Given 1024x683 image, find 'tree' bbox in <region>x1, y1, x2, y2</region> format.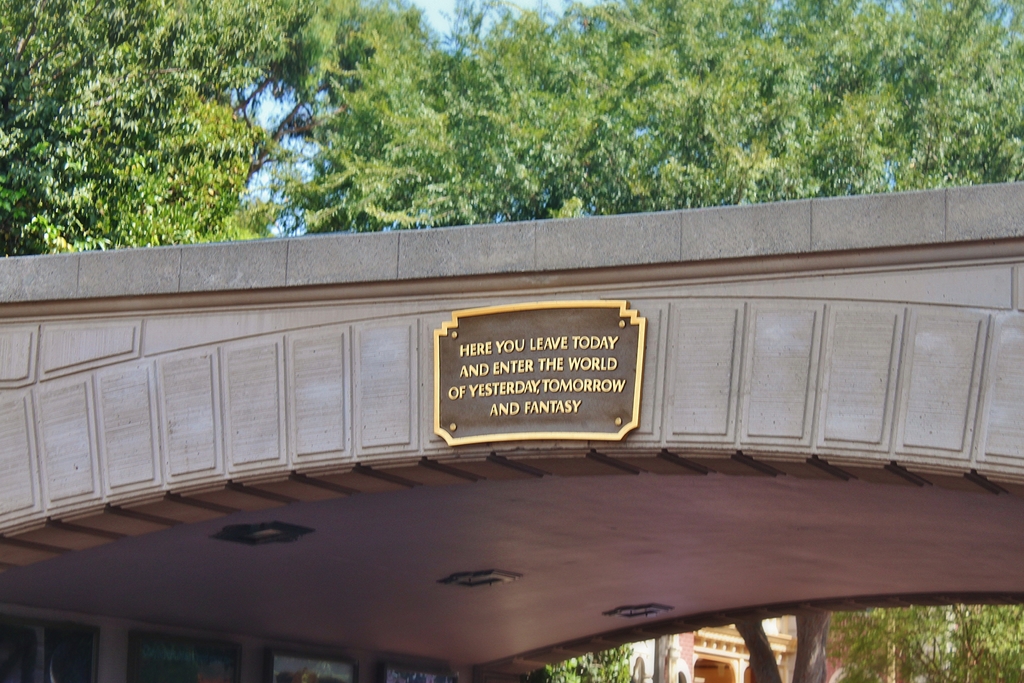
<region>0, 0, 292, 258</region>.
